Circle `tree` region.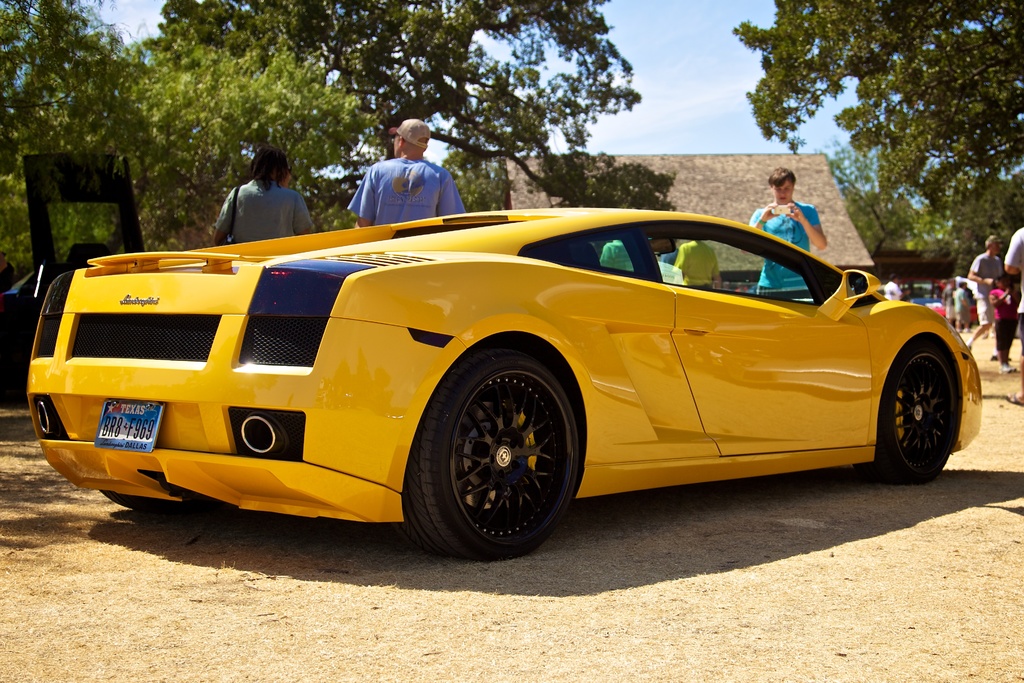
Region: 136, 4, 665, 194.
